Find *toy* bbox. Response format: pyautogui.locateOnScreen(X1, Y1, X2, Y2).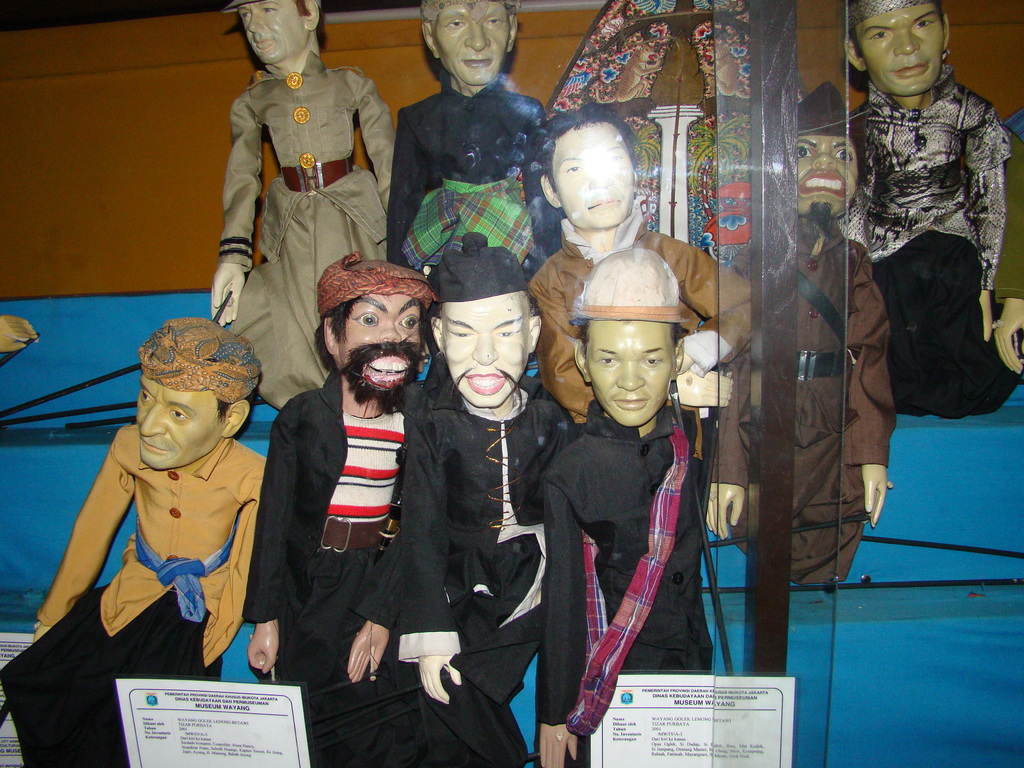
pyautogui.locateOnScreen(525, 102, 753, 430).
